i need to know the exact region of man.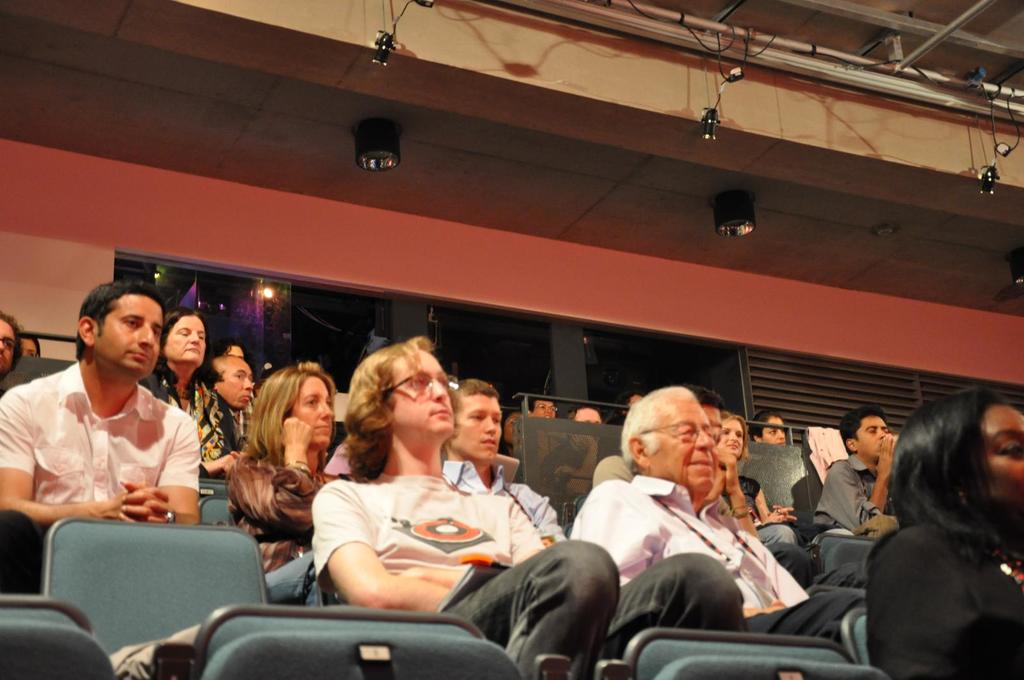
Region: {"left": 811, "top": 404, "right": 900, "bottom": 538}.
